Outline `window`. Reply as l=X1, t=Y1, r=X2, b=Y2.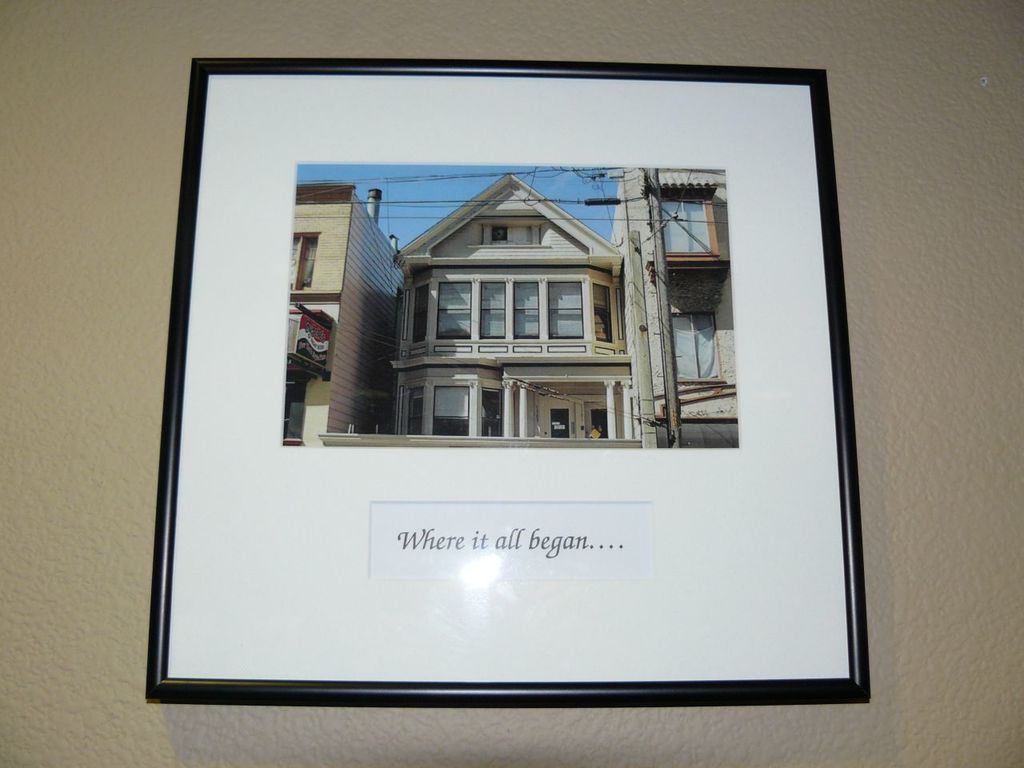
l=481, t=386, r=501, b=441.
